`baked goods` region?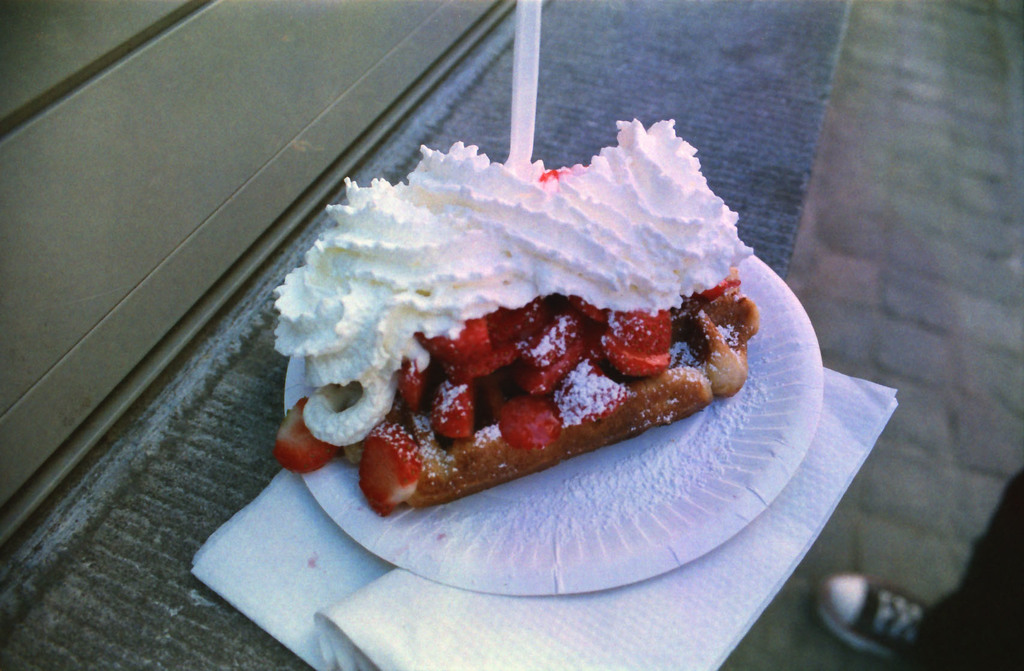
[264,138,760,514]
